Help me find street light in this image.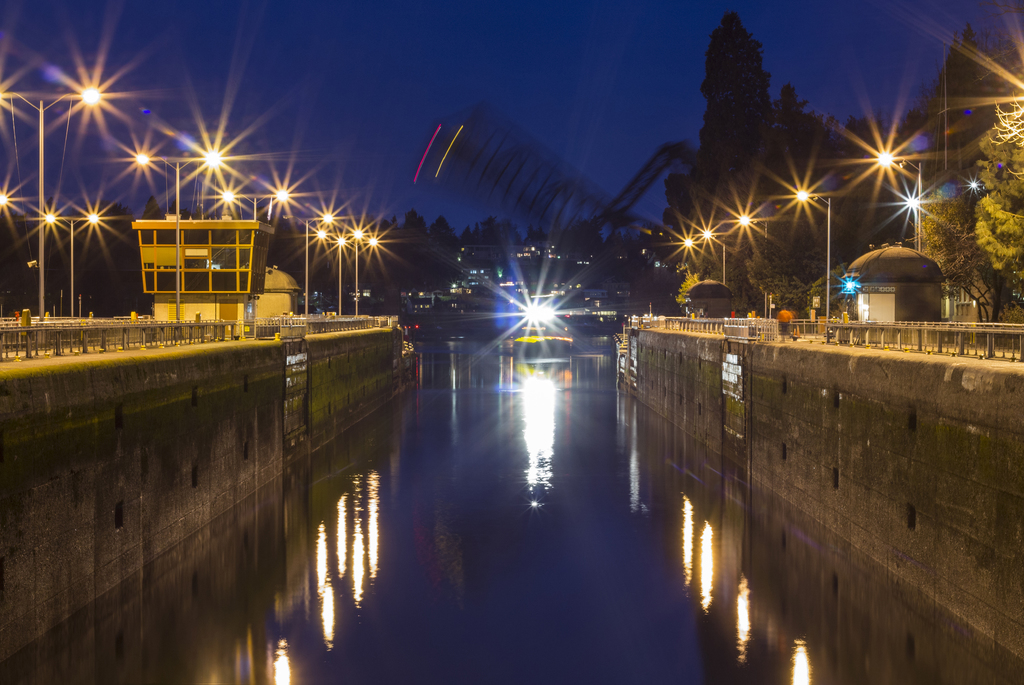
Found it: Rect(788, 186, 829, 323).
